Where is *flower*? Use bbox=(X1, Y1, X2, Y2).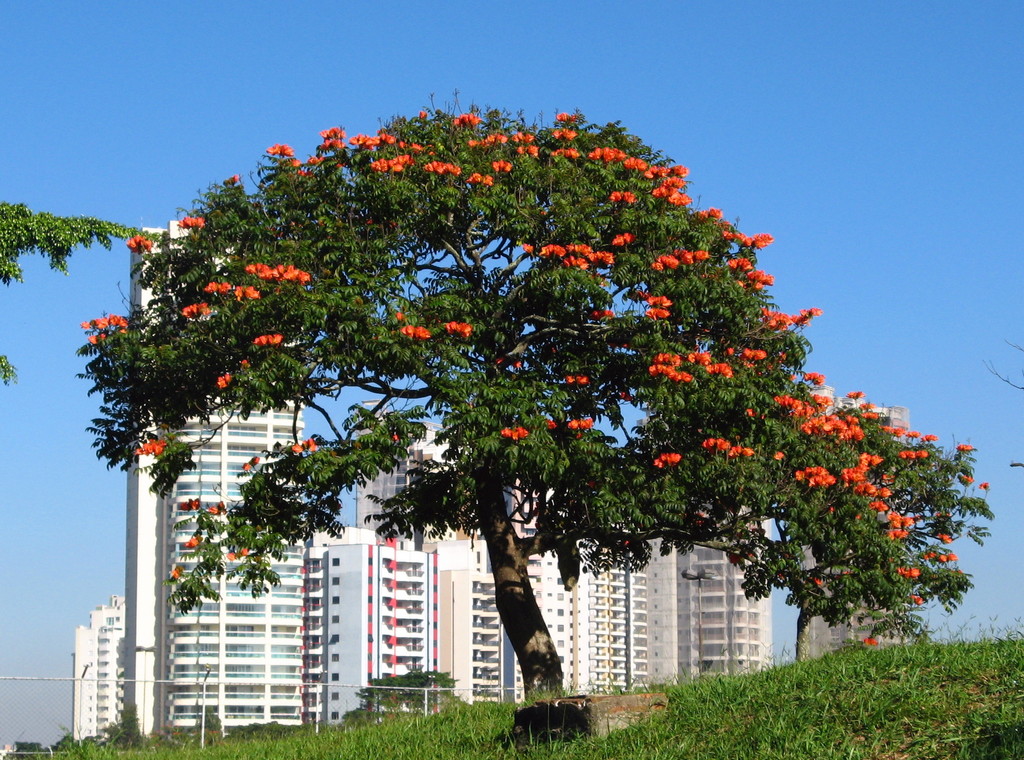
bbox=(171, 569, 181, 577).
